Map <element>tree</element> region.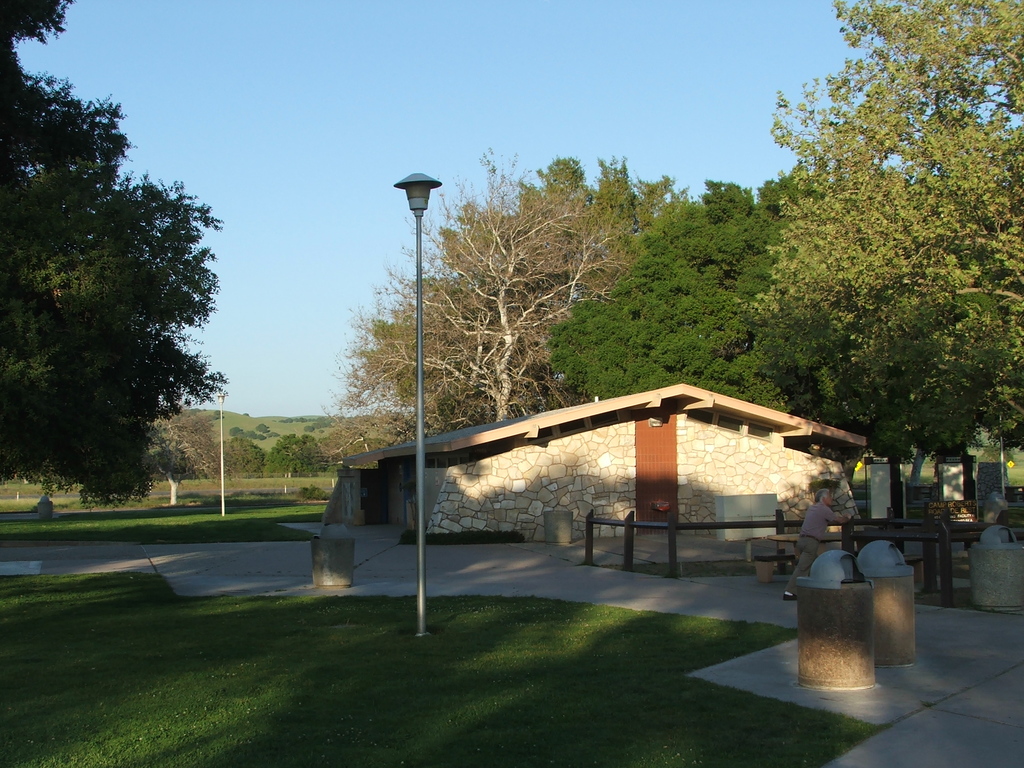
Mapped to bbox=[314, 420, 413, 463].
